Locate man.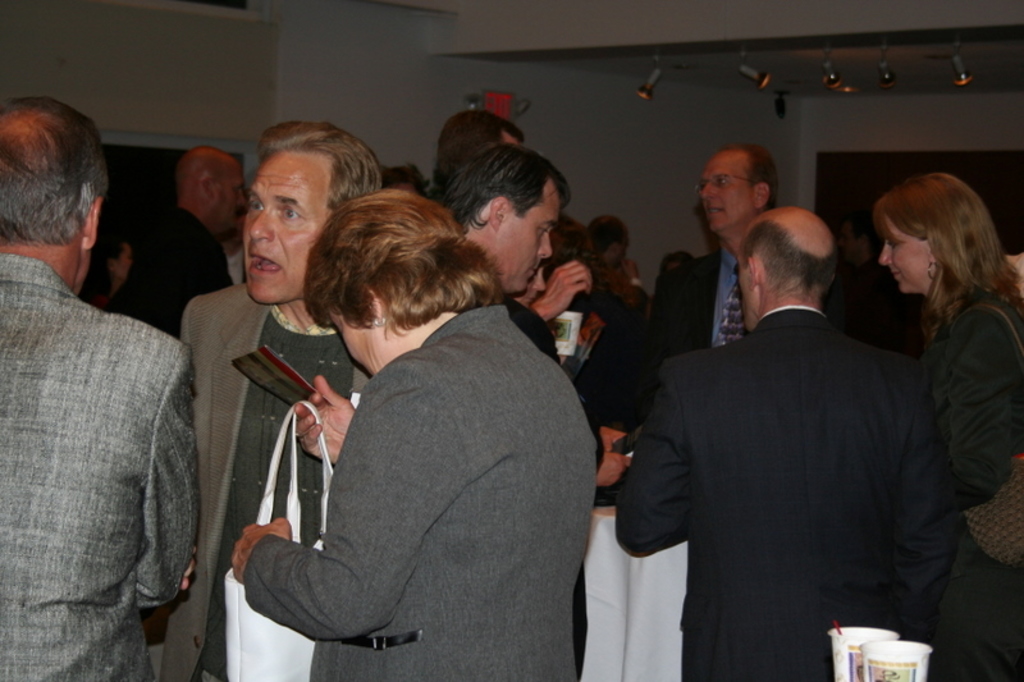
Bounding box: pyautogui.locateOnScreen(108, 145, 253, 348).
